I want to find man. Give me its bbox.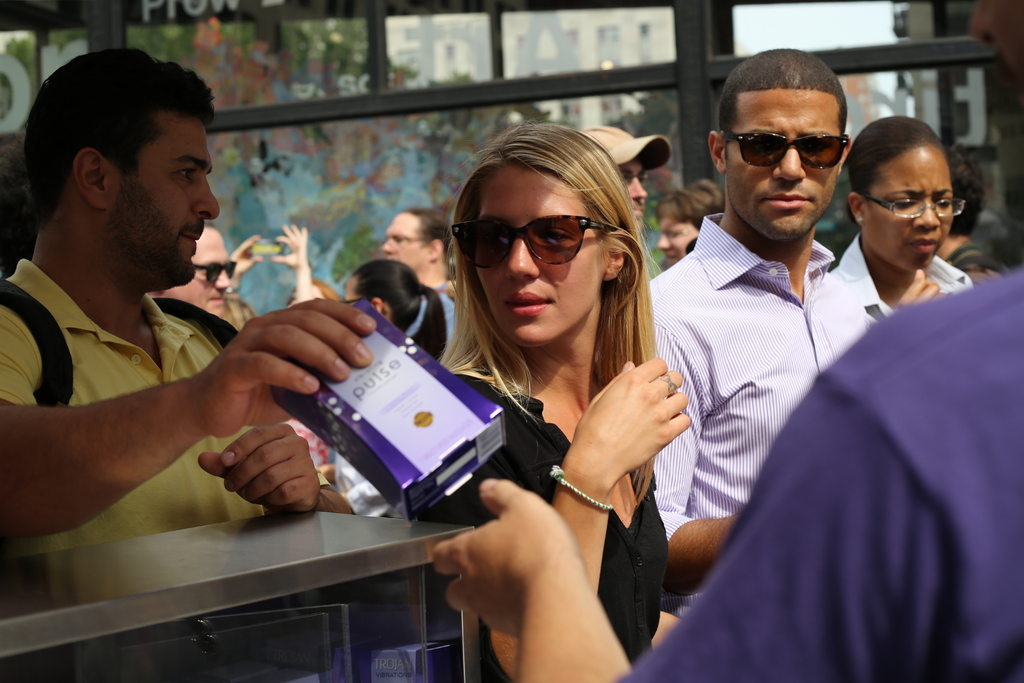
bbox=(574, 129, 673, 227).
